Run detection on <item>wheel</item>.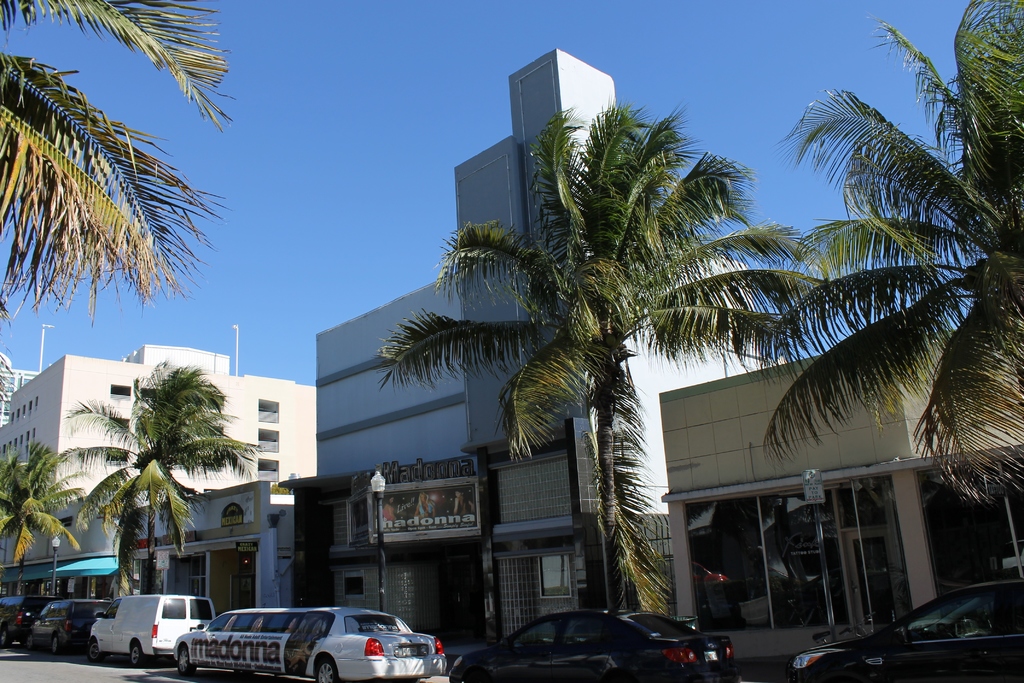
Result: [left=1, top=630, right=11, bottom=648].
